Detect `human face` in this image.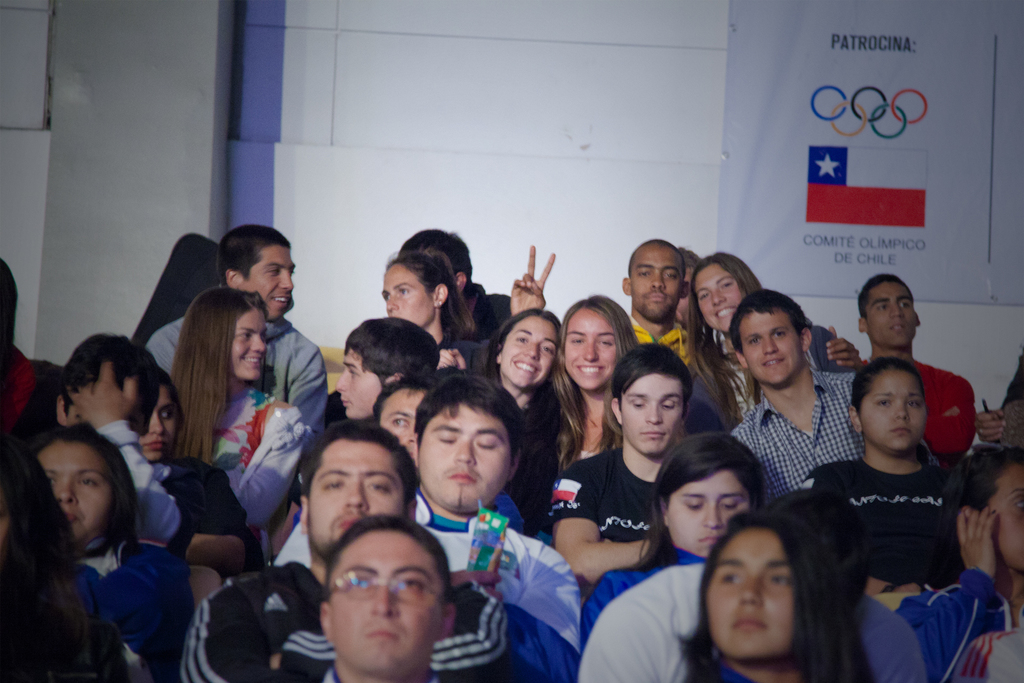
Detection: bbox=(380, 263, 433, 325).
